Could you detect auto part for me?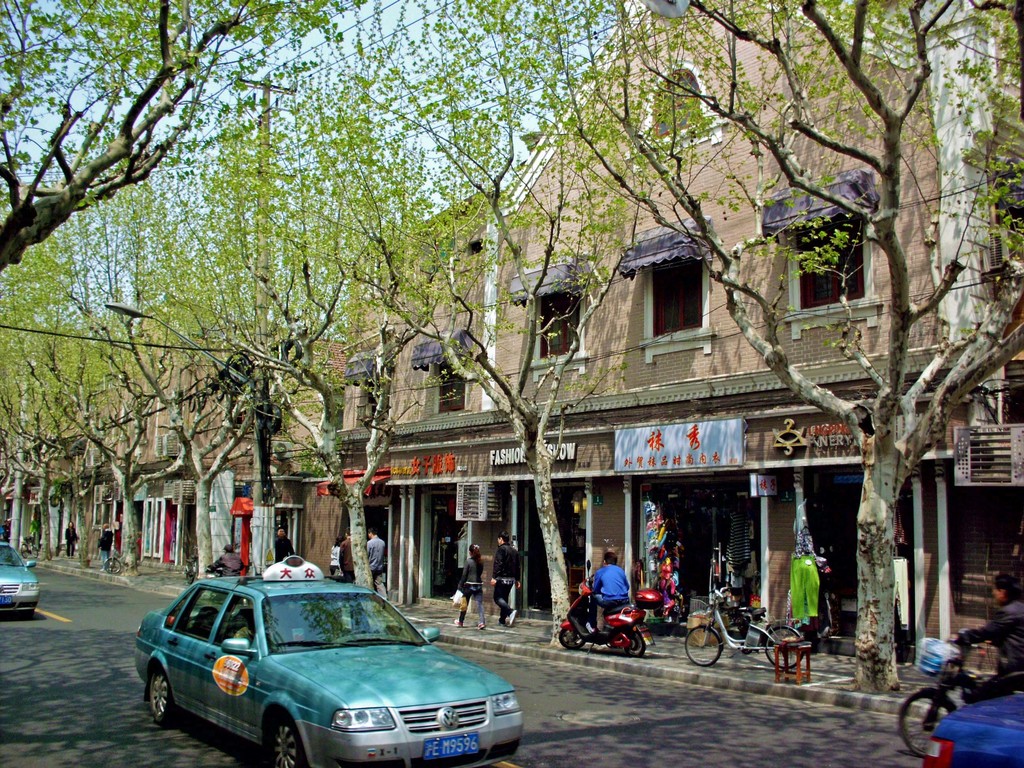
Detection result: pyautogui.locateOnScreen(897, 683, 963, 755).
